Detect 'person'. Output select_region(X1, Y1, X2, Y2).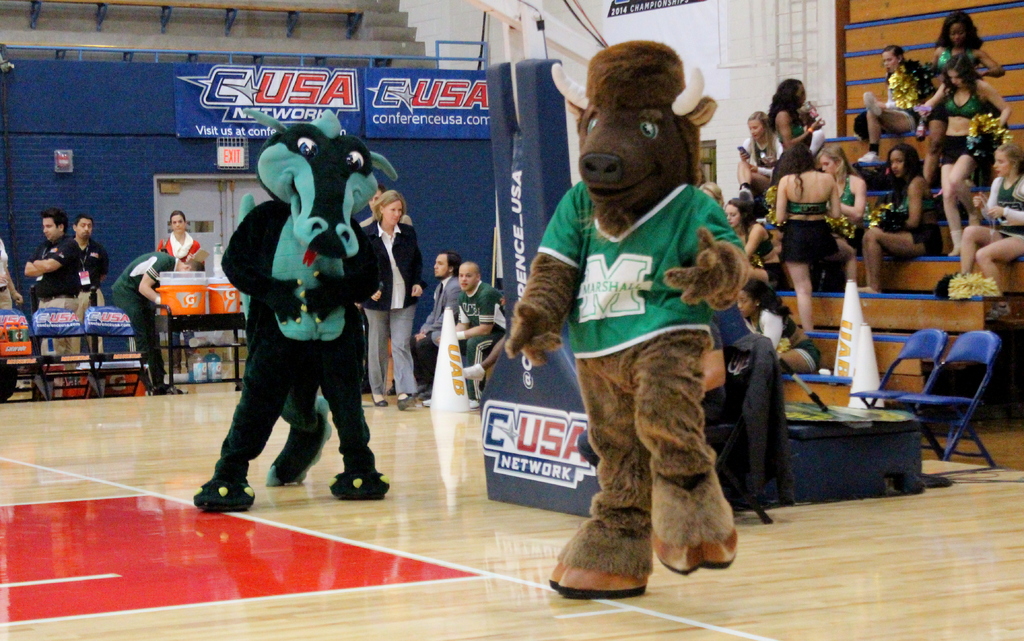
select_region(728, 191, 775, 268).
